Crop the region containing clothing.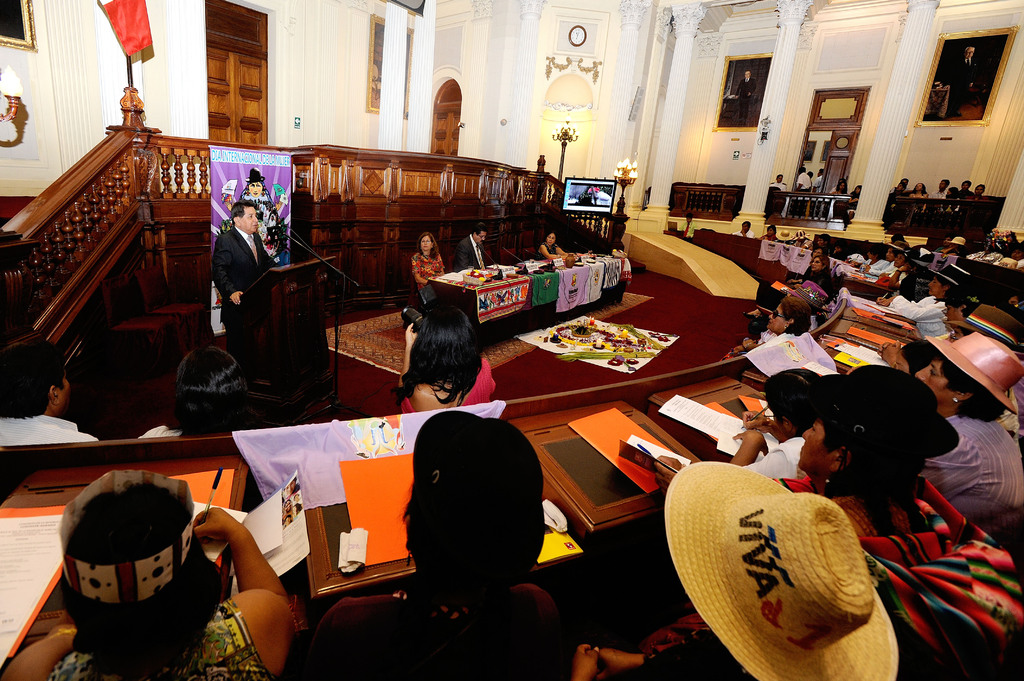
Crop region: pyautogui.locateOnScreen(812, 174, 828, 193).
